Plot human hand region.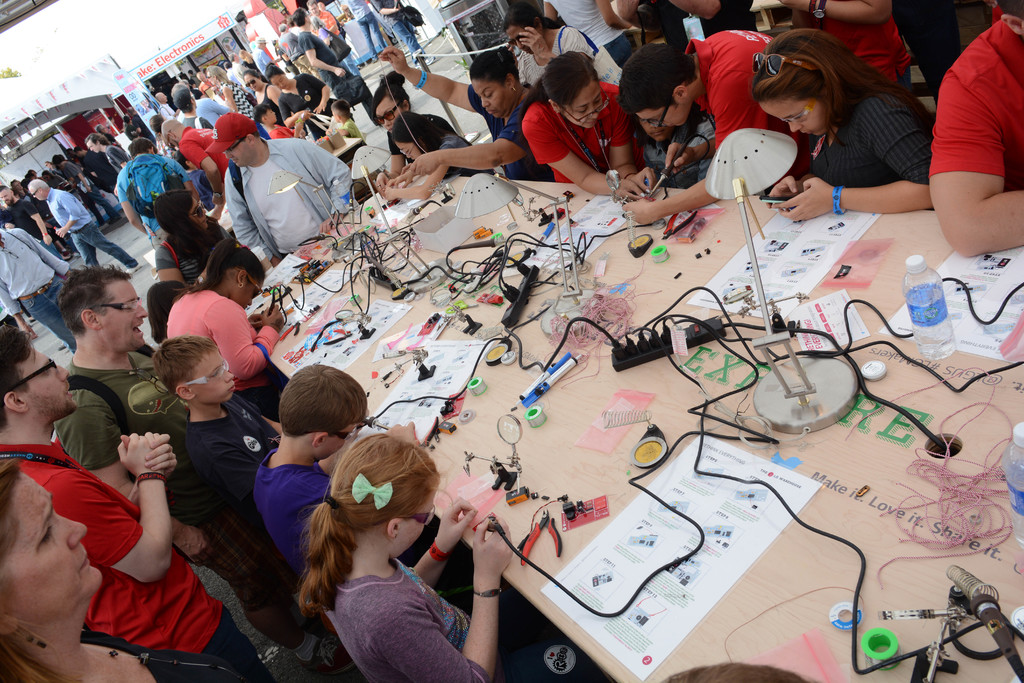
Plotted at rect(387, 173, 413, 190).
